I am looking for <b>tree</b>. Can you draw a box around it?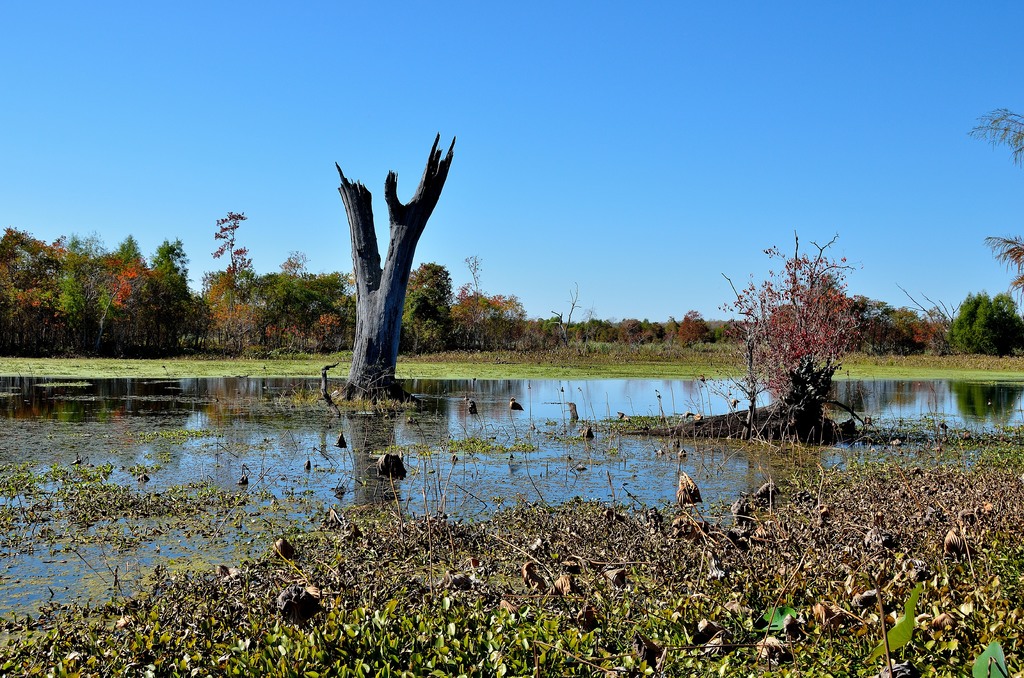
Sure, the bounding box is (left=0, top=227, right=74, bottom=350).
